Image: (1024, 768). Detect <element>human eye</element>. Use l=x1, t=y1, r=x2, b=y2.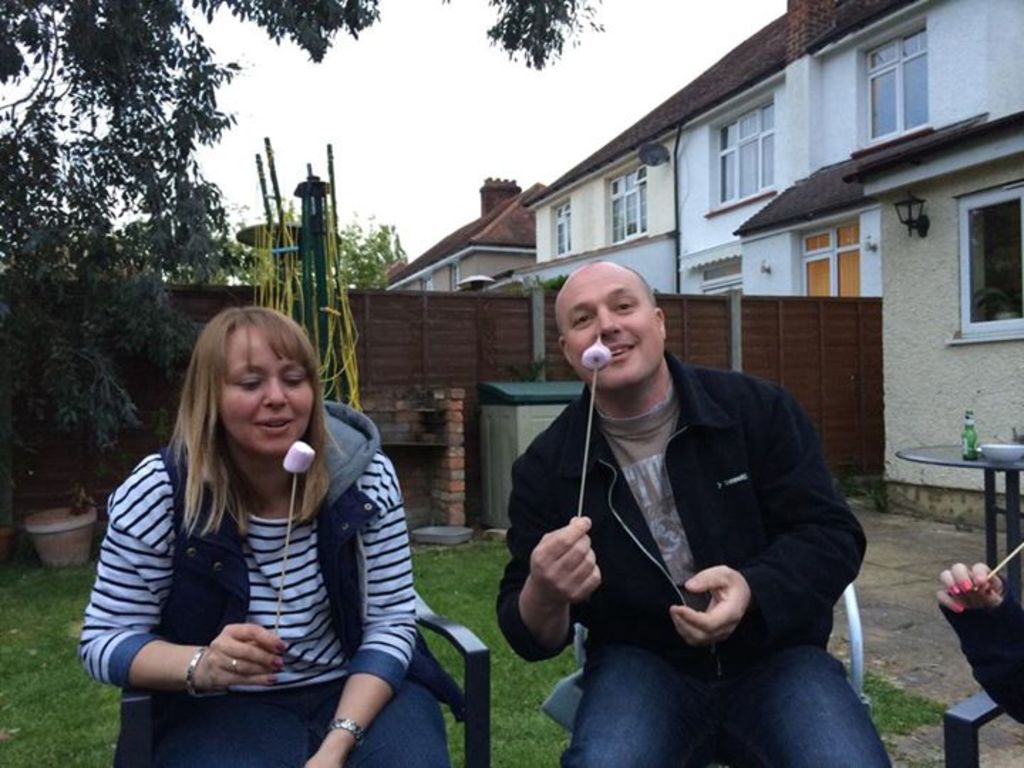
l=575, t=314, r=592, b=327.
